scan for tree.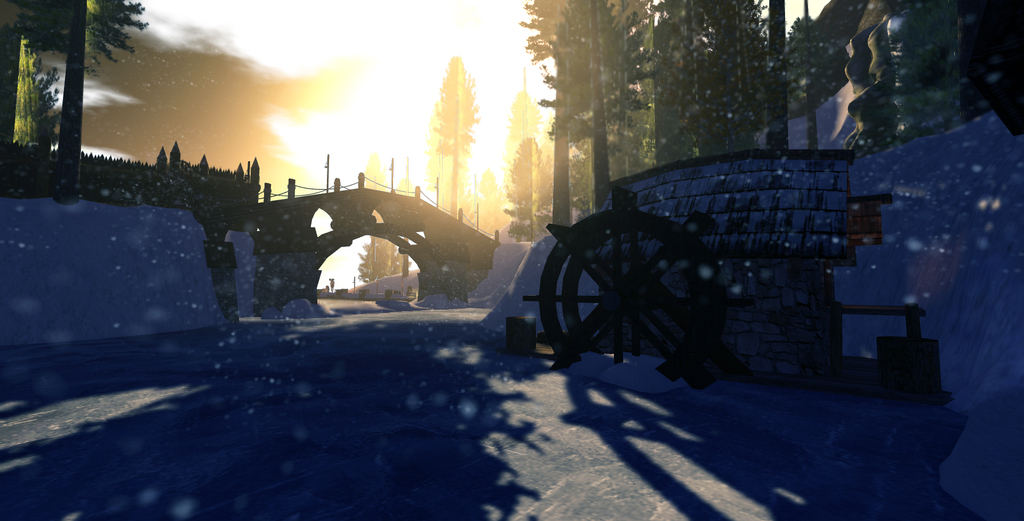
Scan result: crop(21, 3, 152, 208).
